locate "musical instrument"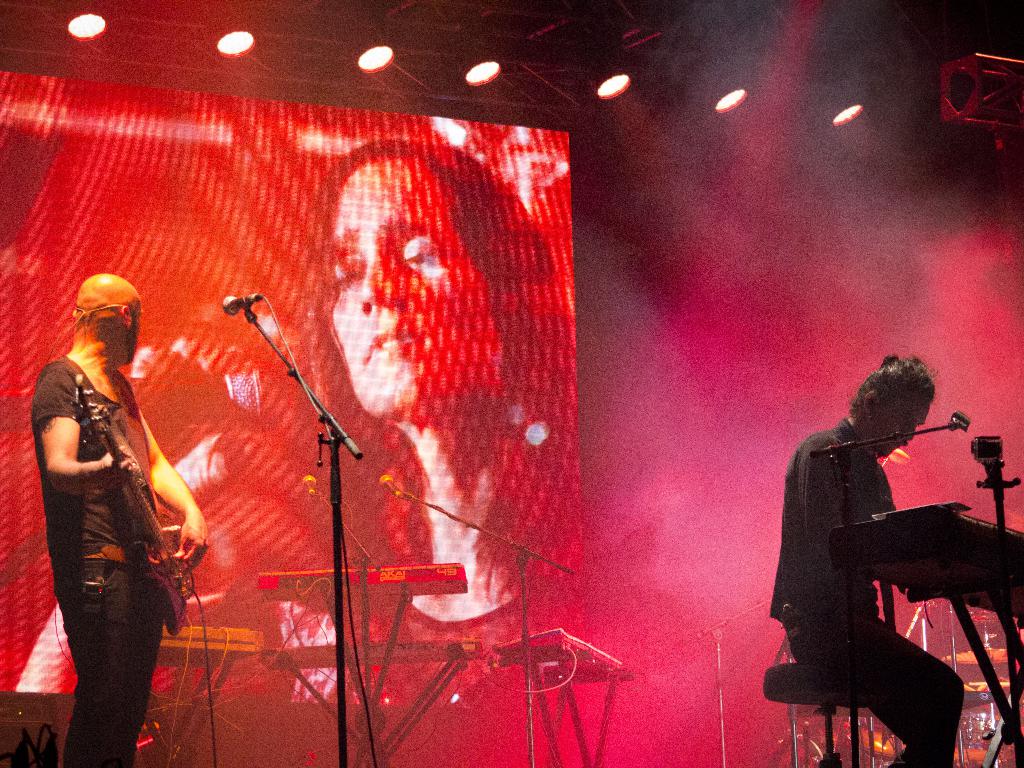
BBox(945, 646, 1023, 664)
